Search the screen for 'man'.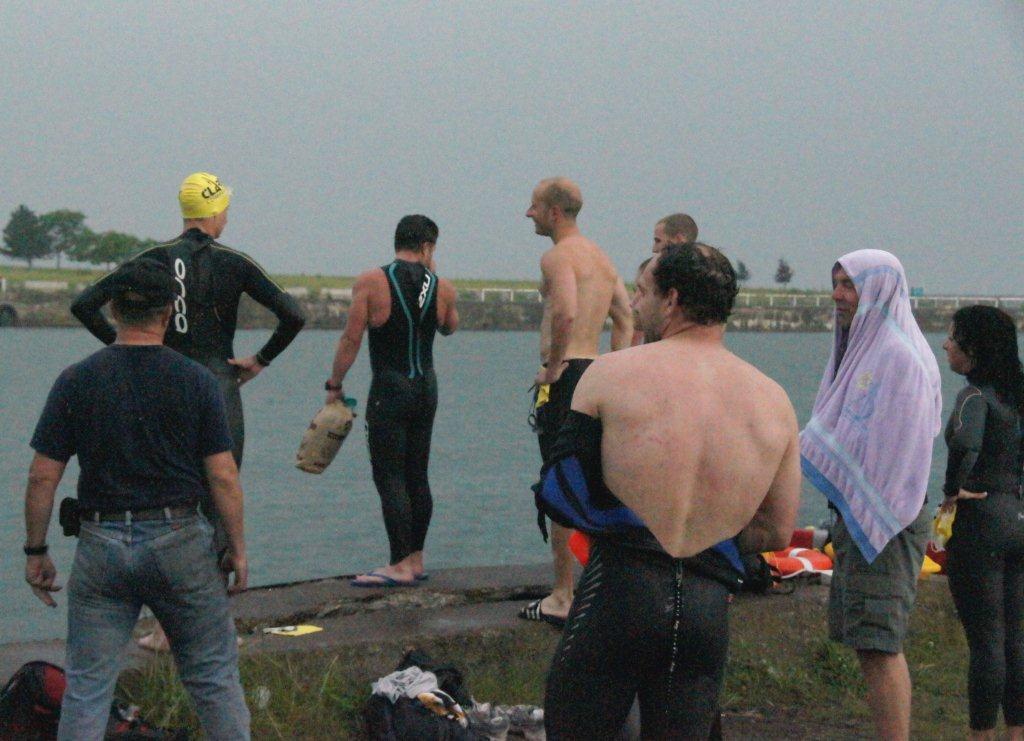
Found at [800,247,948,740].
